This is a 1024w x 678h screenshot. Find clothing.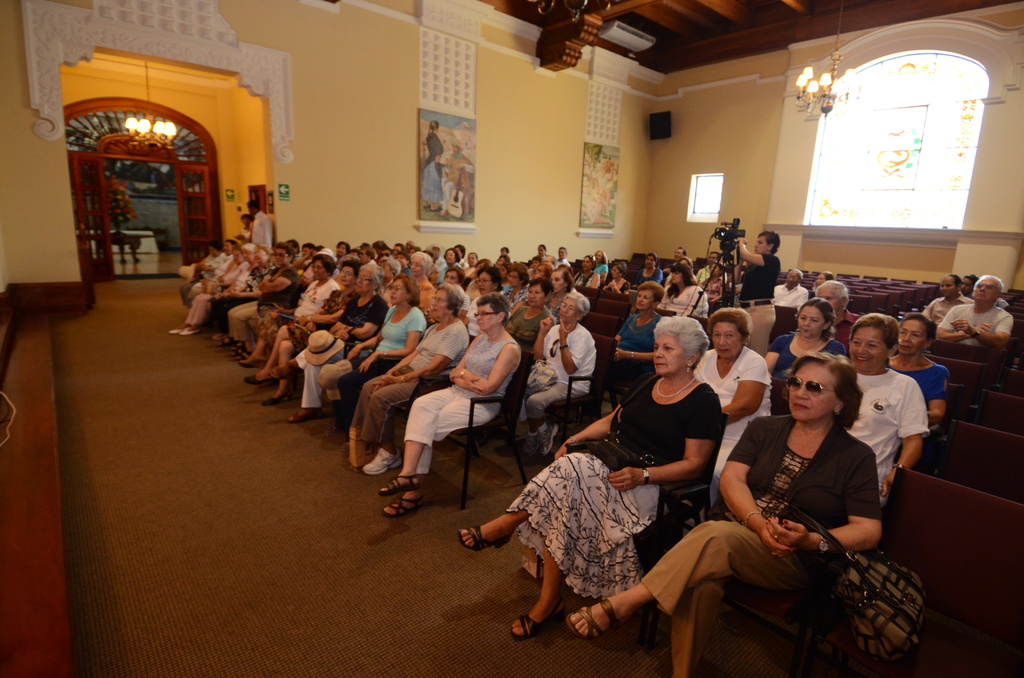
Bounding box: locate(500, 369, 718, 597).
